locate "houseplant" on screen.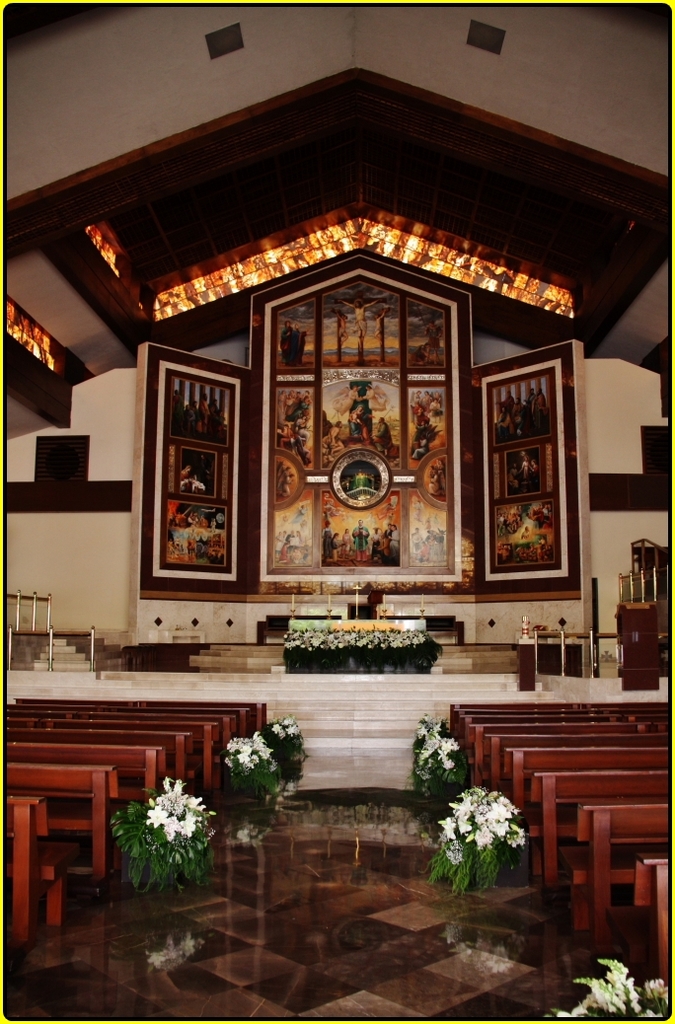
On screen at rect(118, 780, 222, 880).
